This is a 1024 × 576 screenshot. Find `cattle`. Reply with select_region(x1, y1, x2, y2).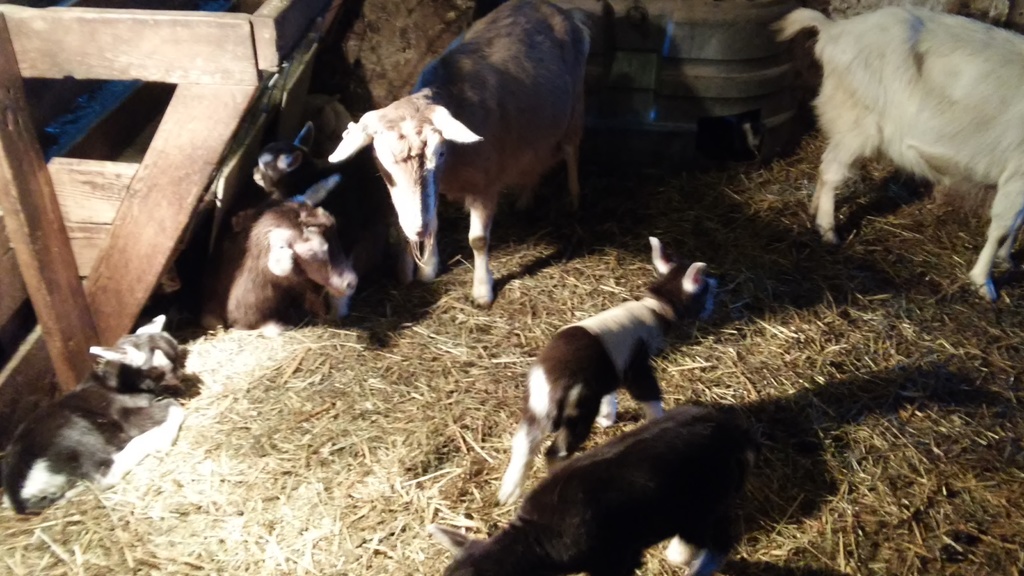
select_region(772, 5, 1023, 298).
